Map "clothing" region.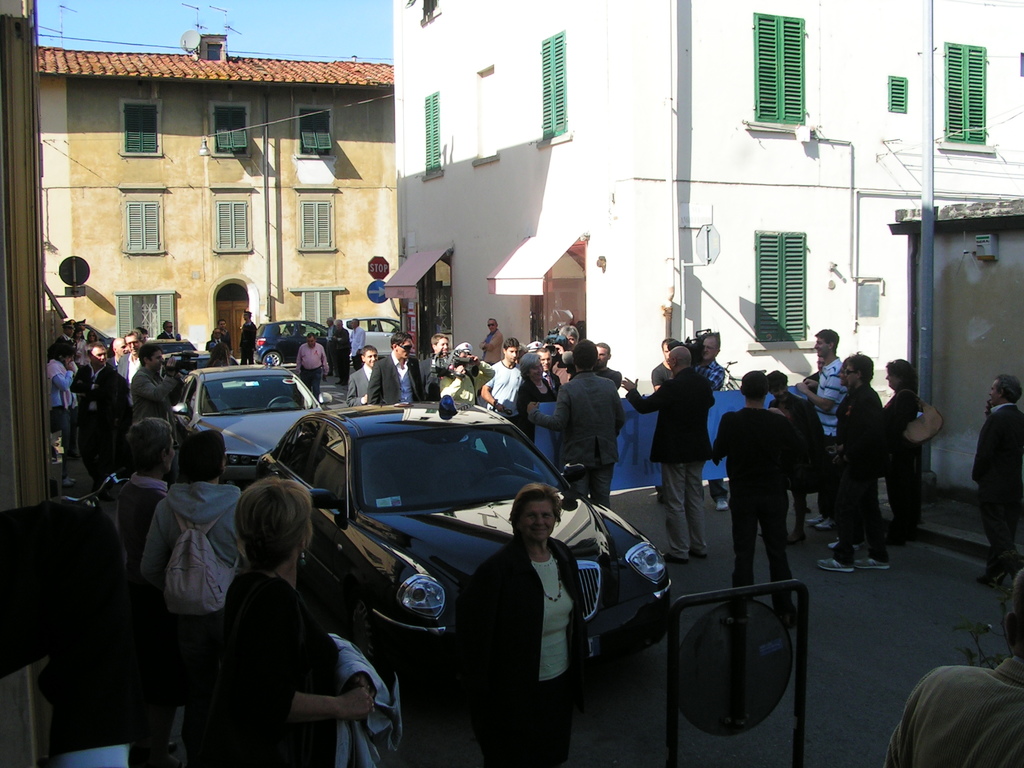
Mapped to (237, 319, 260, 362).
